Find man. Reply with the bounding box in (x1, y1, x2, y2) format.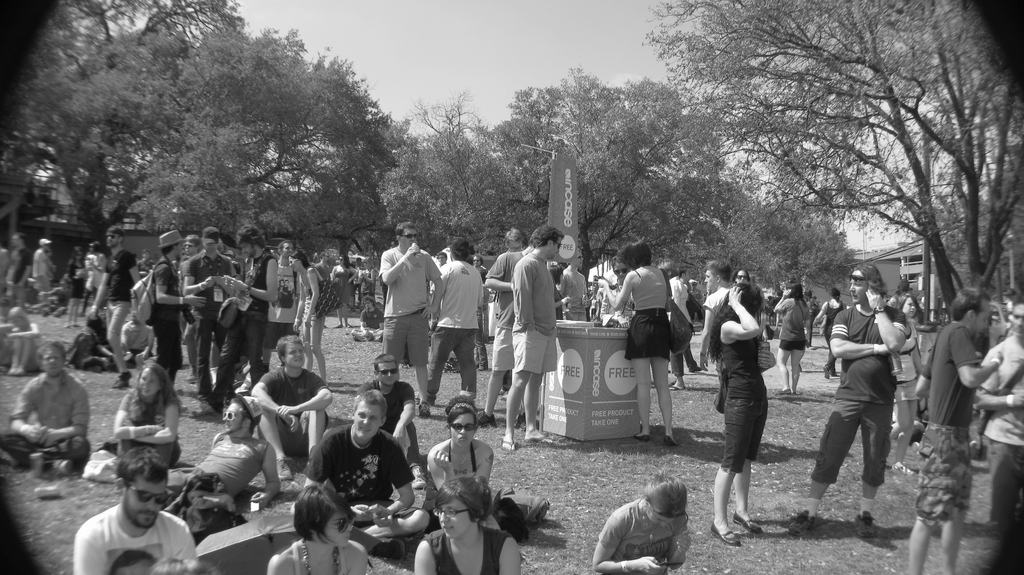
(492, 226, 526, 260).
